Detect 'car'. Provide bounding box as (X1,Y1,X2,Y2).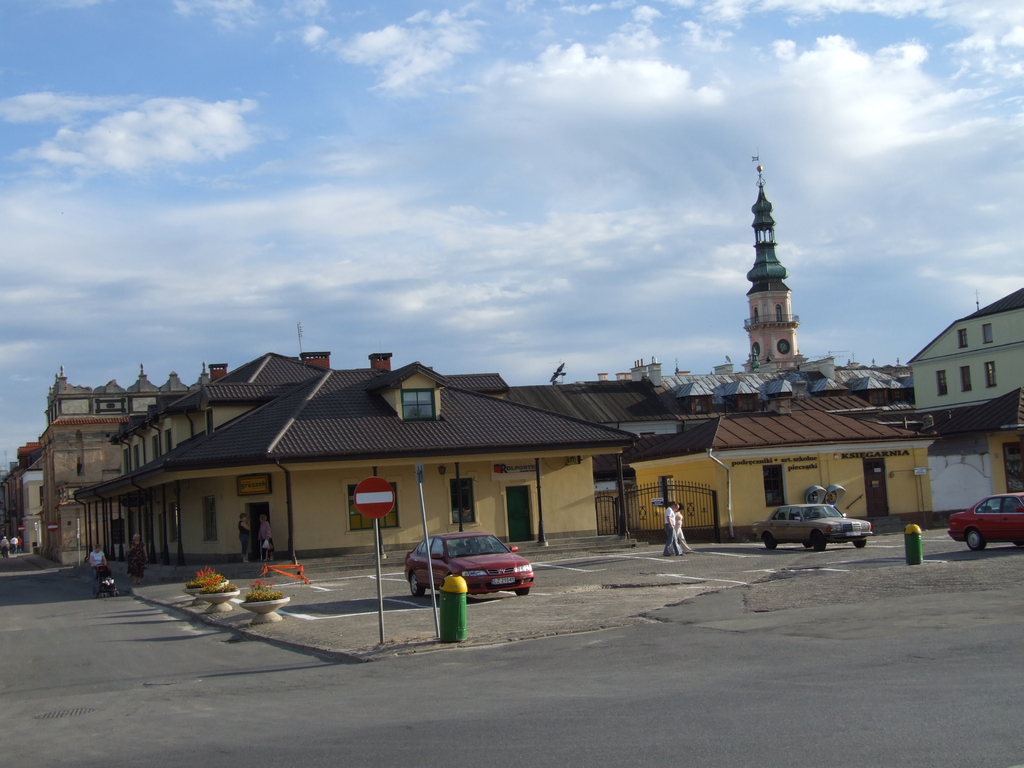
(950,490,1023,549).
